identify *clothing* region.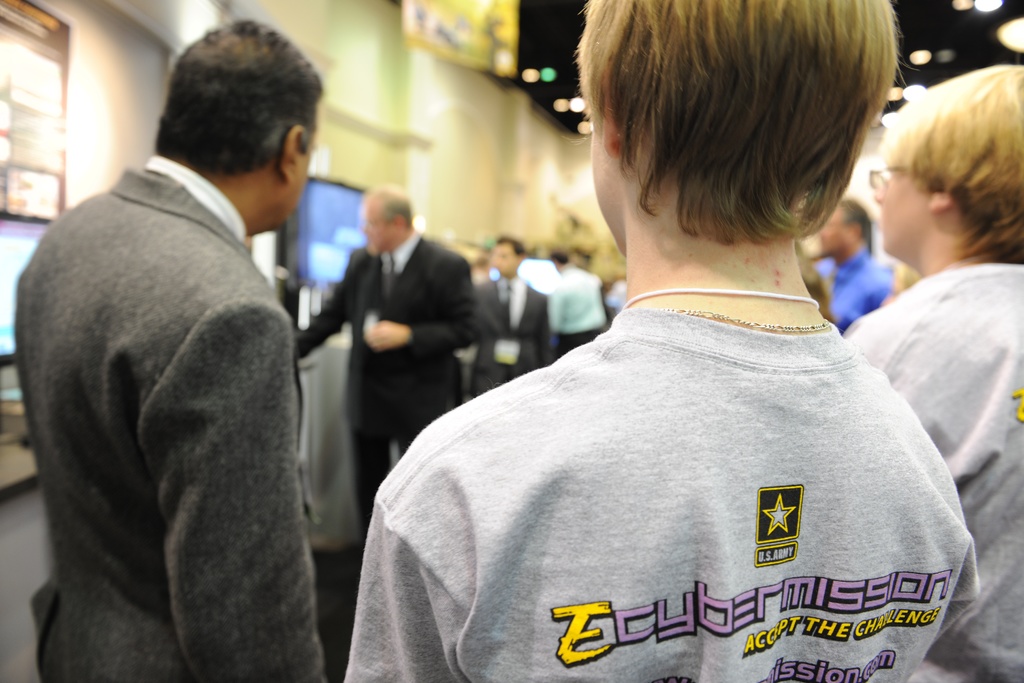
Region: l=347, t=310, r=979, b=682.
